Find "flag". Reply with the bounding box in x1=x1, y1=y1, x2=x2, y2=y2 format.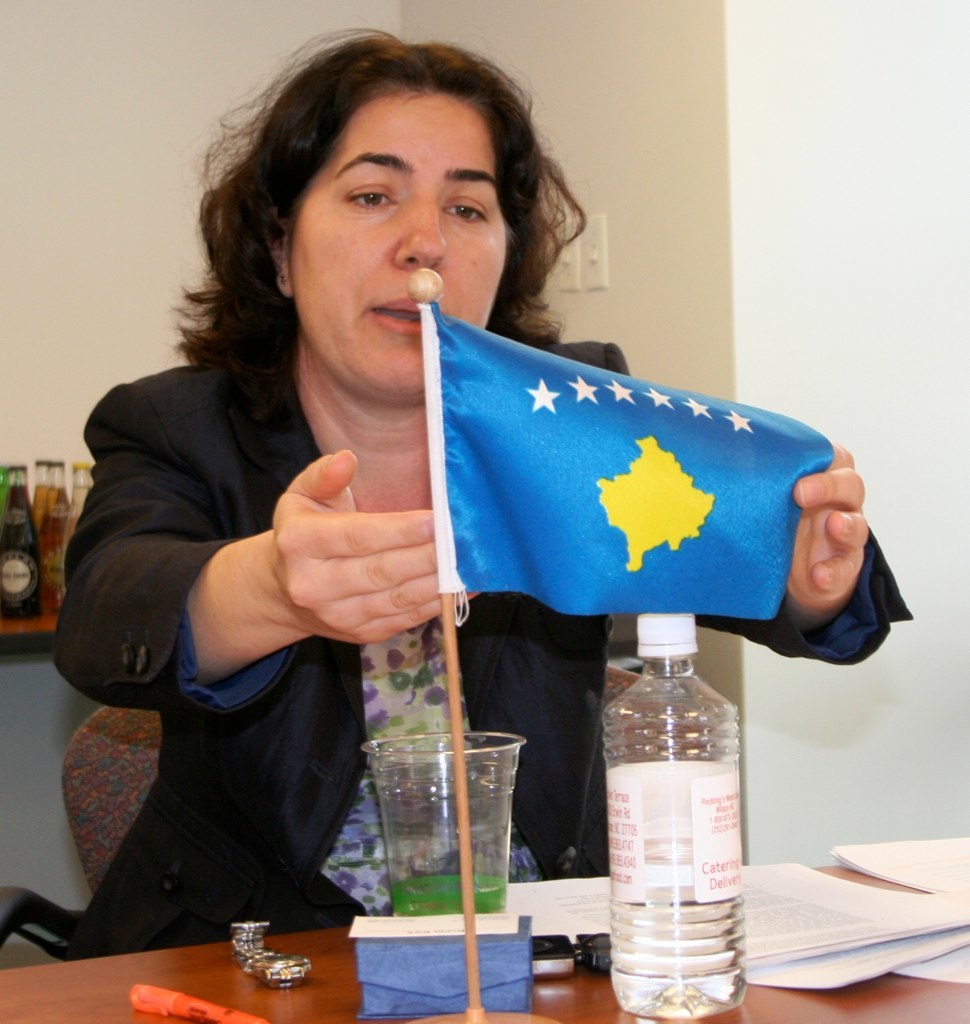
x1=393, y1=326, x2=852, y2=678.
